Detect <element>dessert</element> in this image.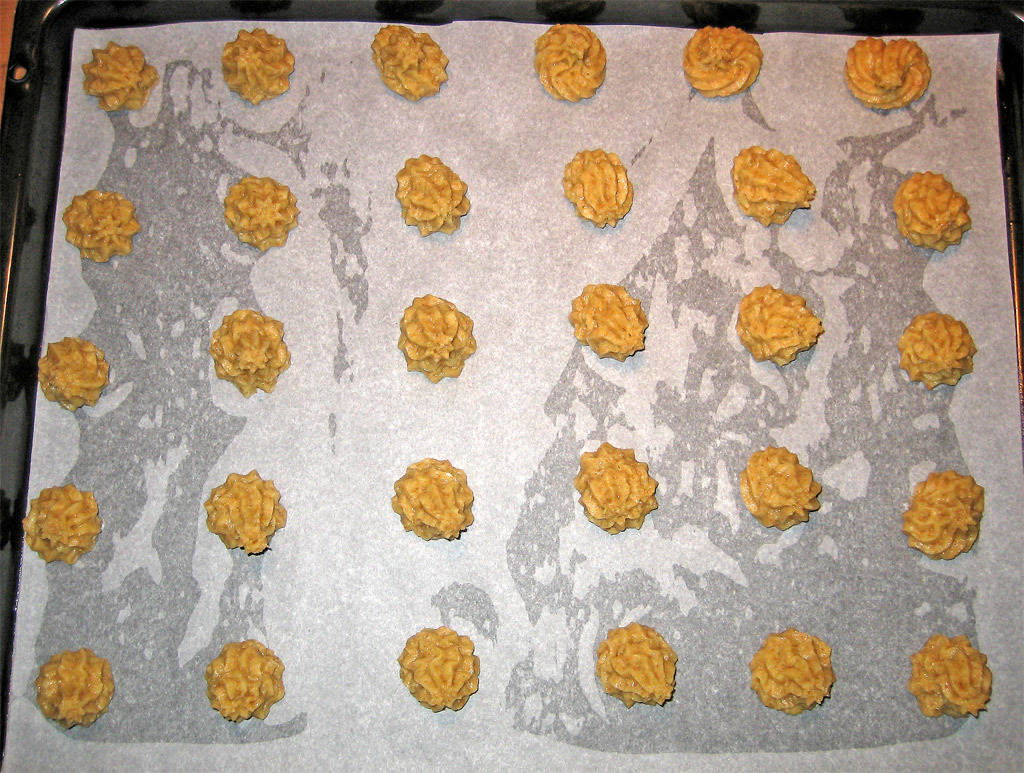
Detection: left=203, top=472, right=291, bottom=550.
